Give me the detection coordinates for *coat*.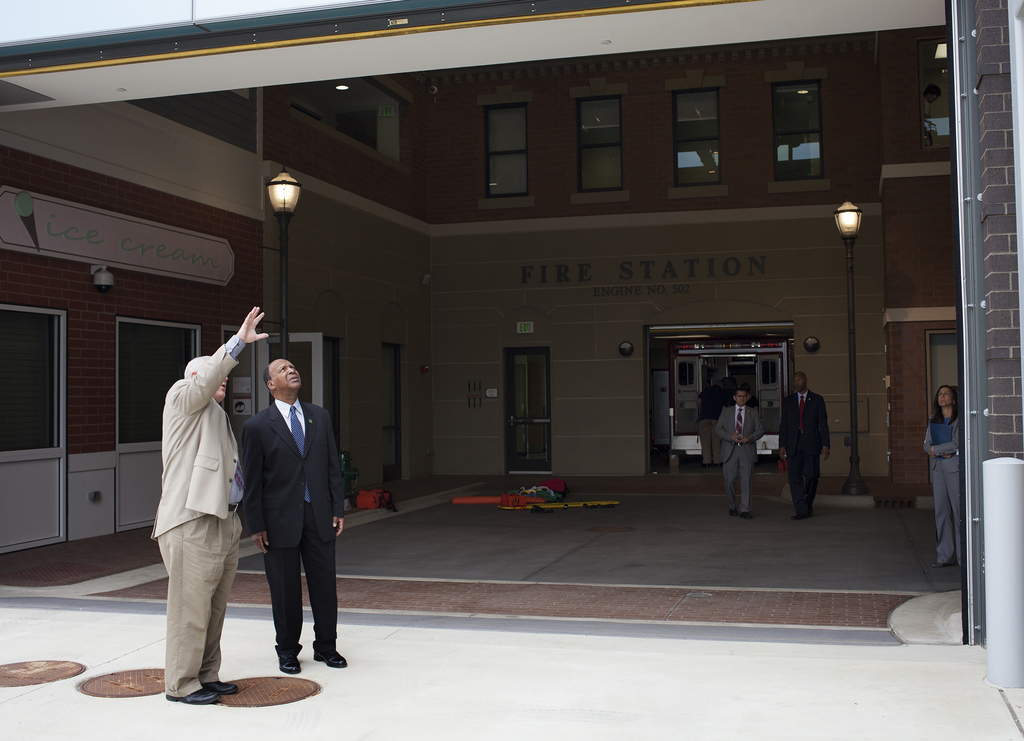
776, 388, 835, 454.
